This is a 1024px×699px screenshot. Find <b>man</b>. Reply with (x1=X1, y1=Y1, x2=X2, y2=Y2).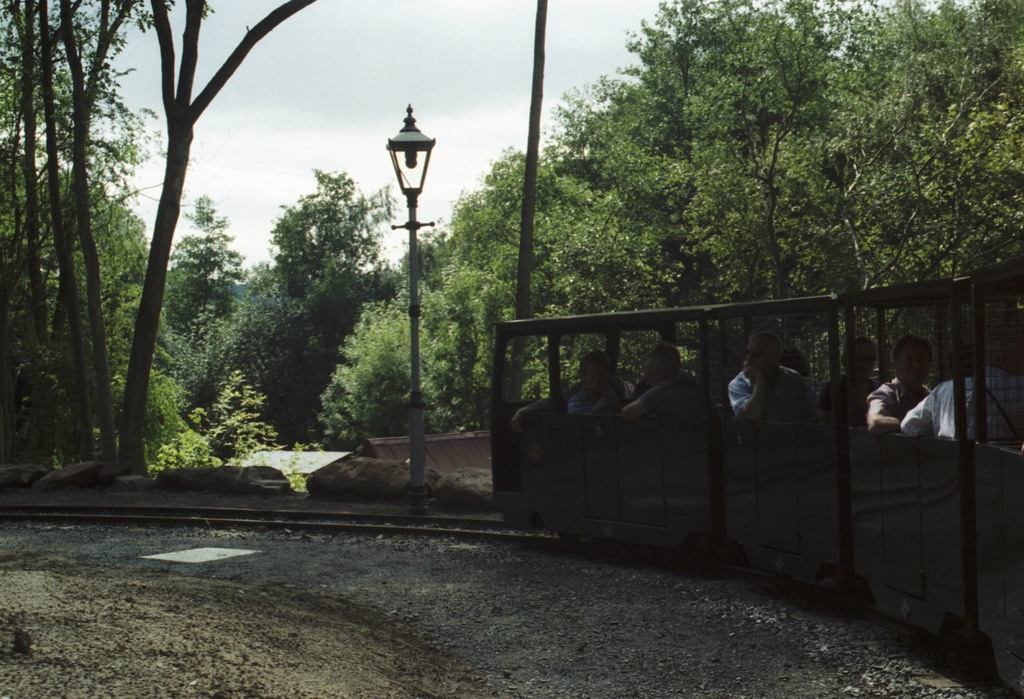
(x1=897, y1=346, x2=1023, y2=446).
